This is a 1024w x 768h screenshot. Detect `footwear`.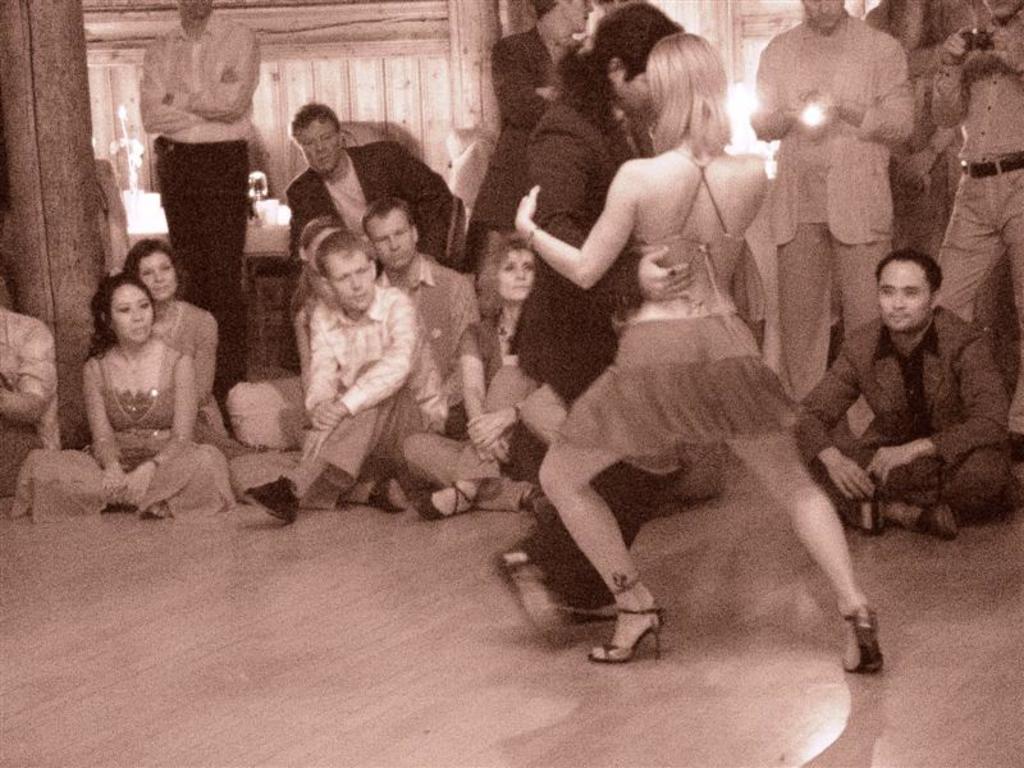
pyautogui.locateOnScreen(524, 486, 554, 526).
